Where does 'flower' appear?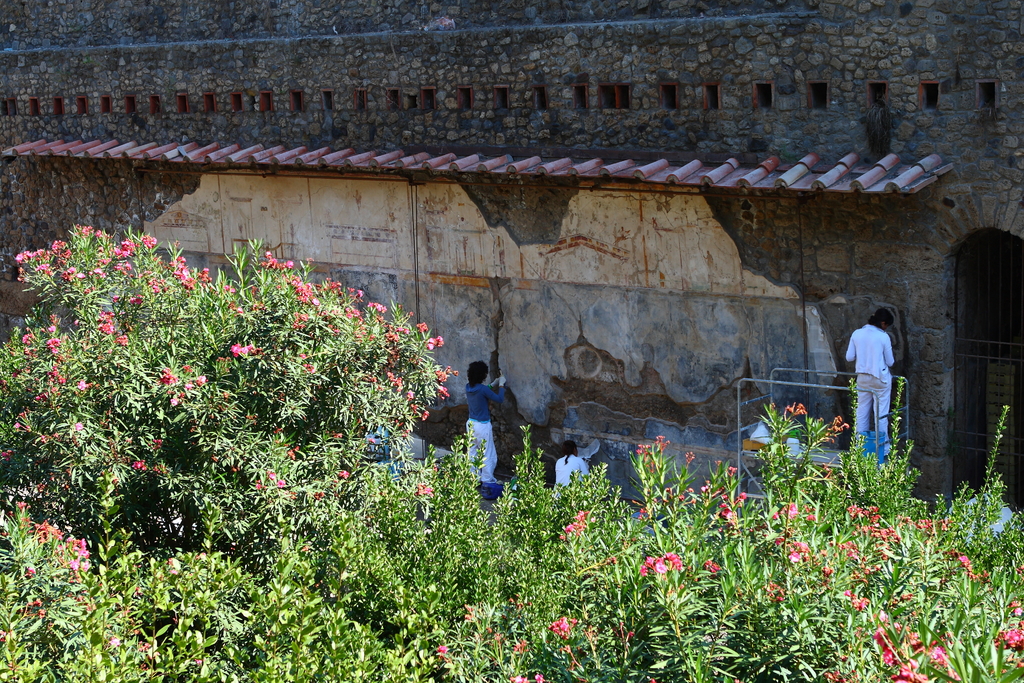
Appears at [left=991, top=509, right=1011, bottom=537].
